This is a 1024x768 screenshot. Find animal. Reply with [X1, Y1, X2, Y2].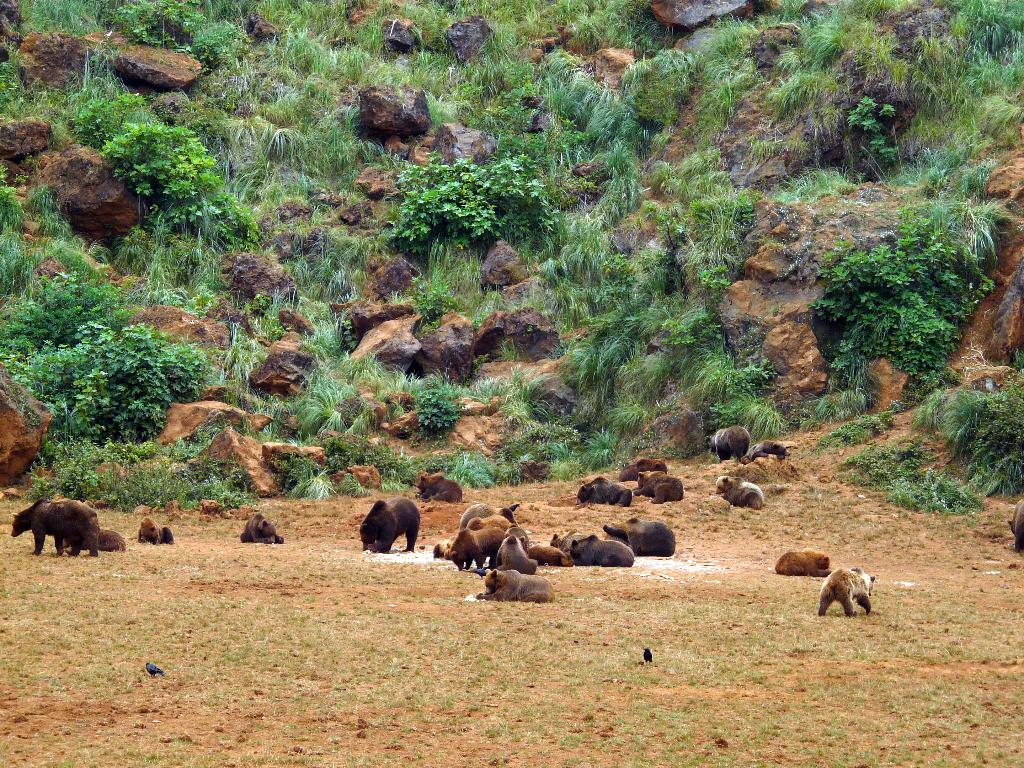
[11, 490, 102, 566].
